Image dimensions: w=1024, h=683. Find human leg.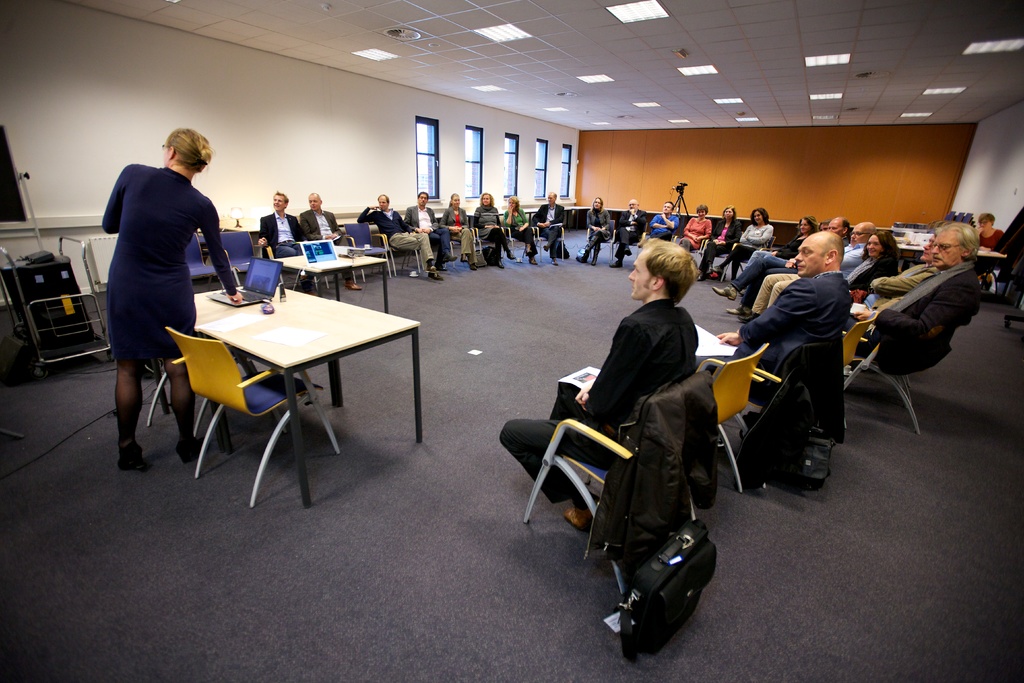
498 413 618 536.
